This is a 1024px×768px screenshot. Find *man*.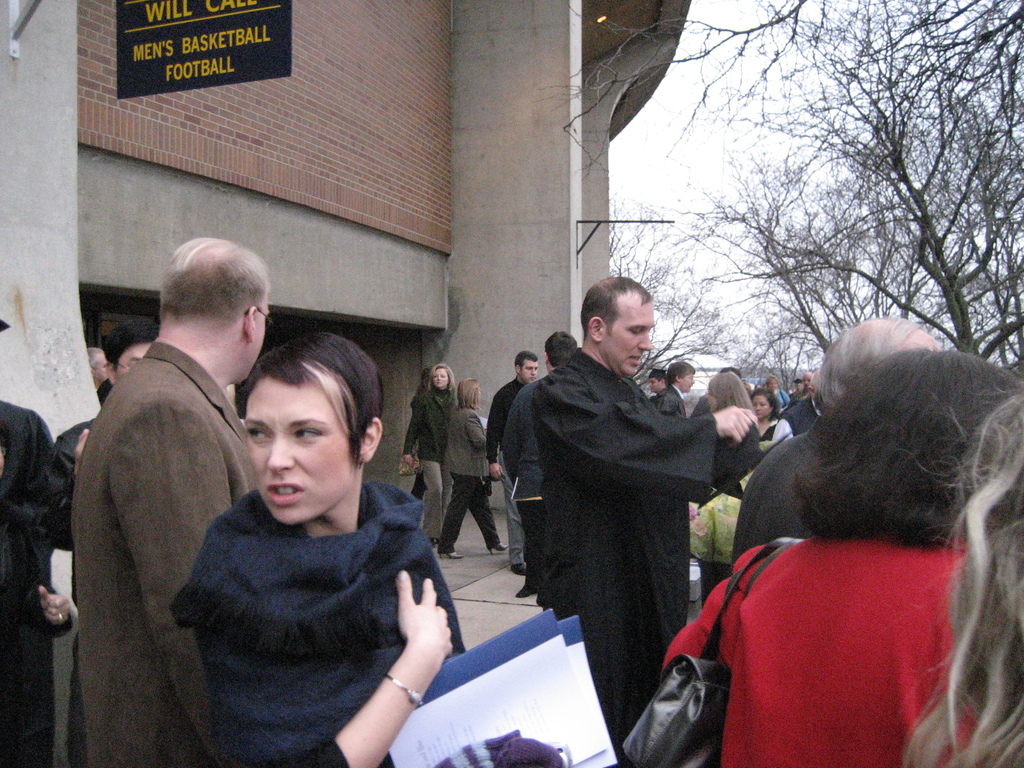
Bounding box: bbox(650, 365, 668, 403).
